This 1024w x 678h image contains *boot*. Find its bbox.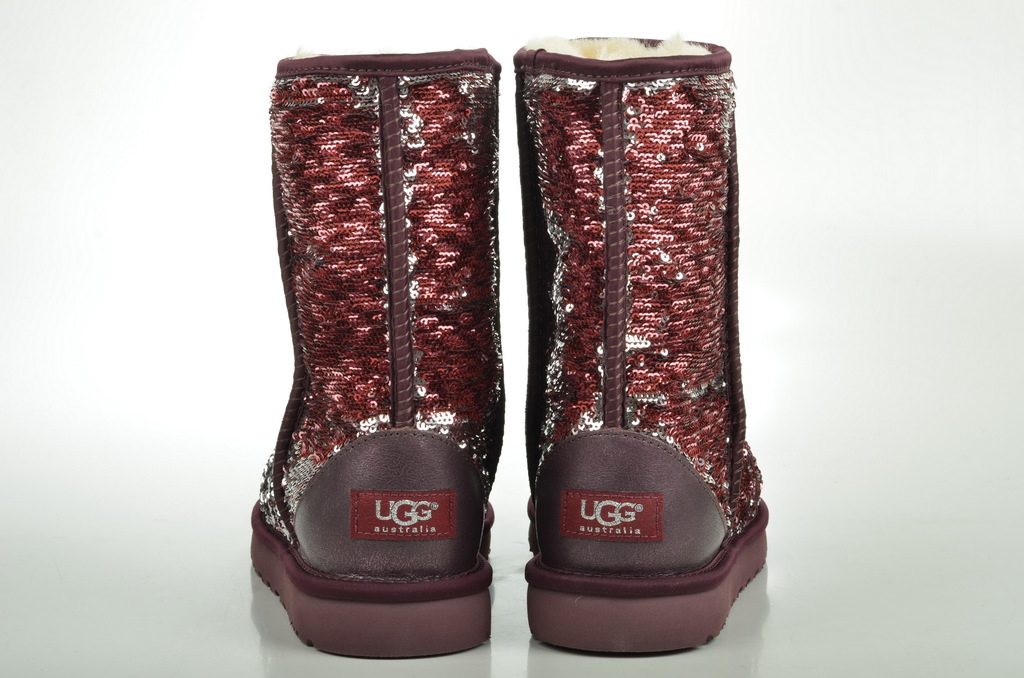
x1=522, y1=33, x2=771, y2=654.
